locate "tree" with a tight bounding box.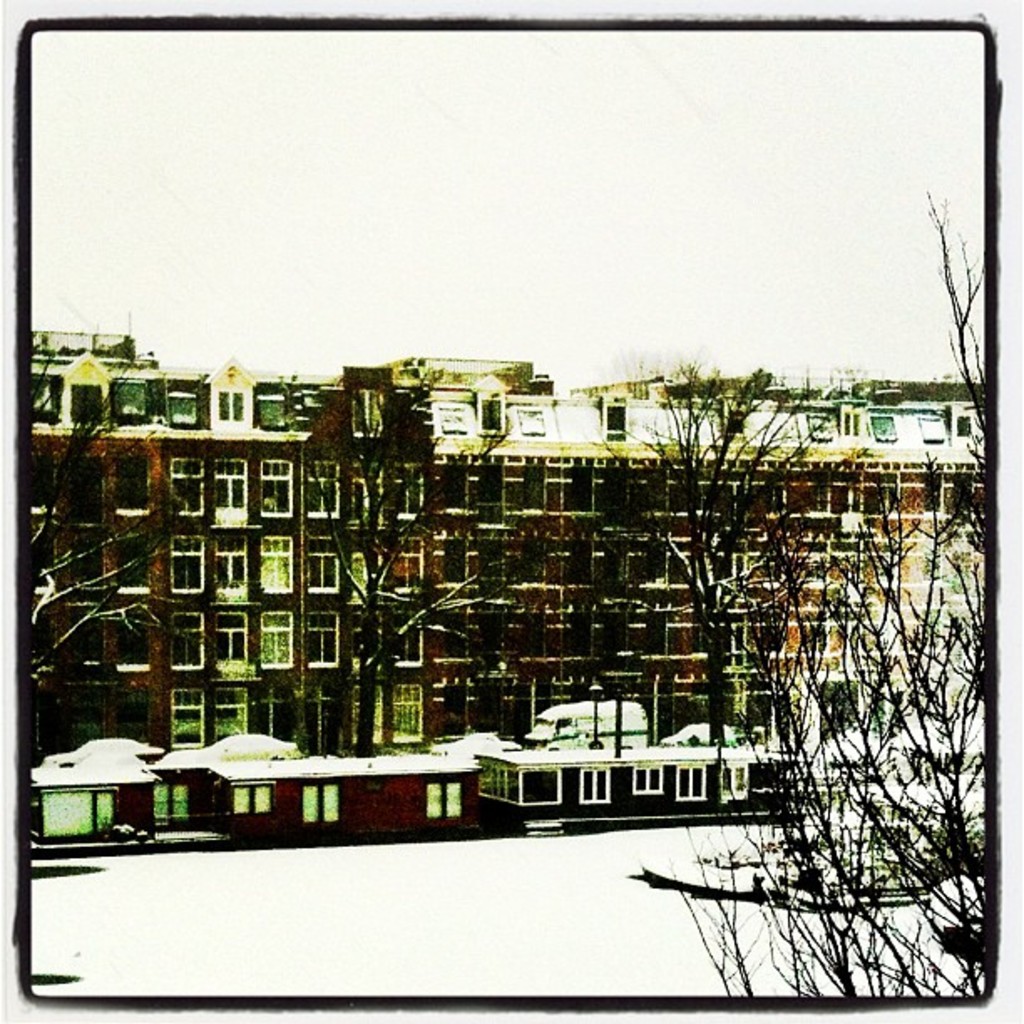
bbox(597, 291, 947, 924).
